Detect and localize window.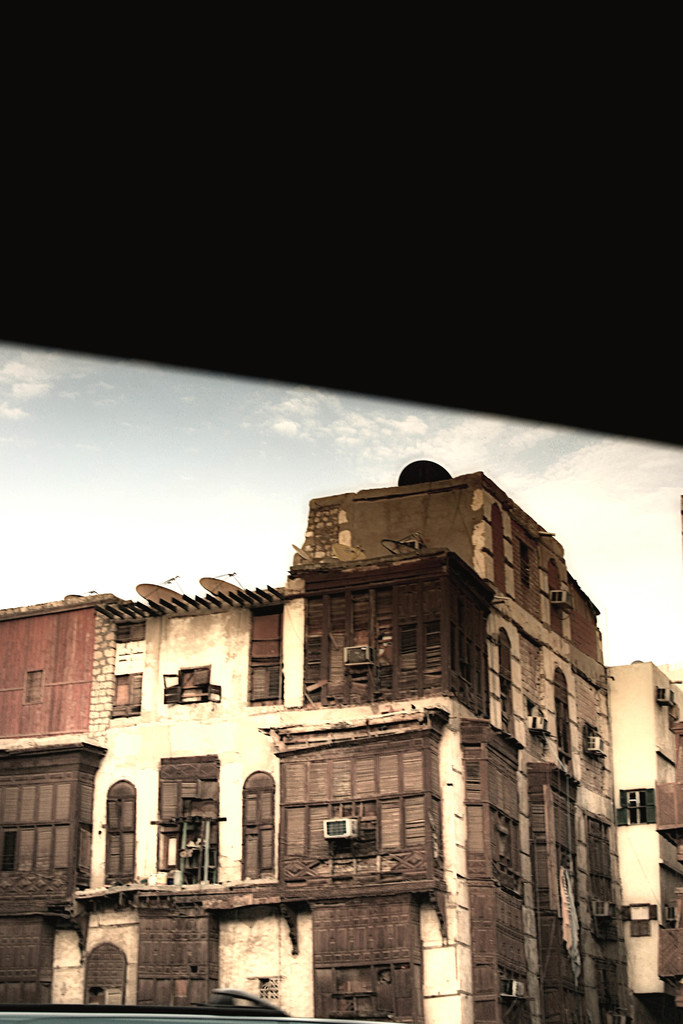
Localized at region(150, 805, 226, 882).
